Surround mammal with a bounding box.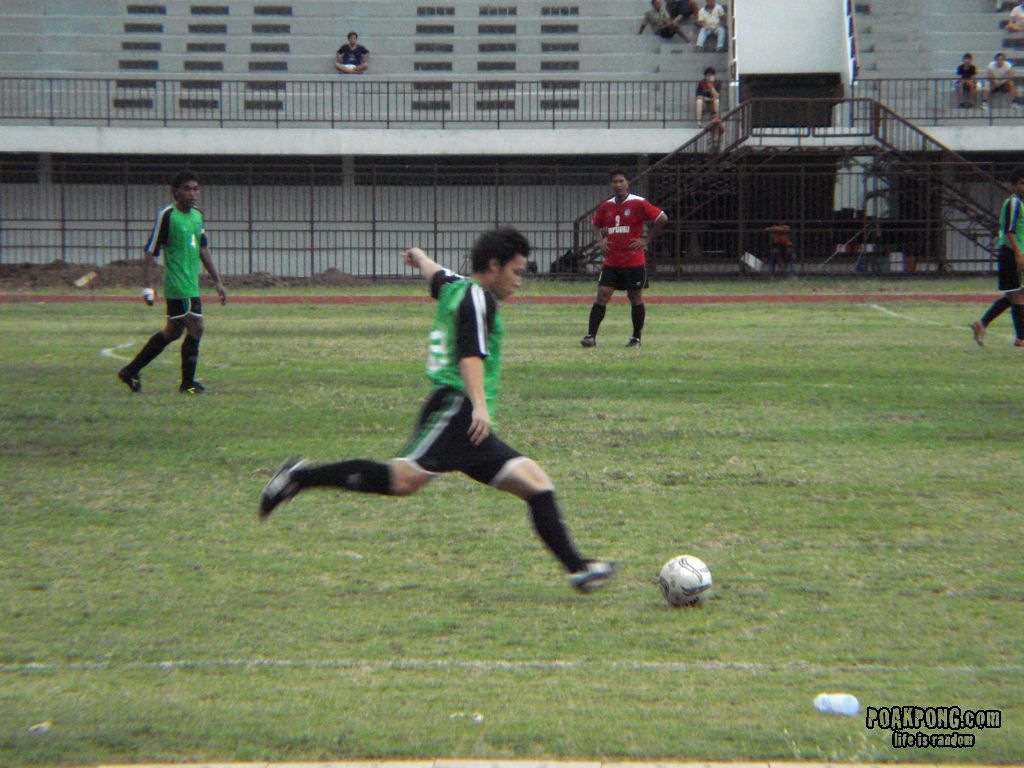
left=955, top=48, right=980, bottom=101.
